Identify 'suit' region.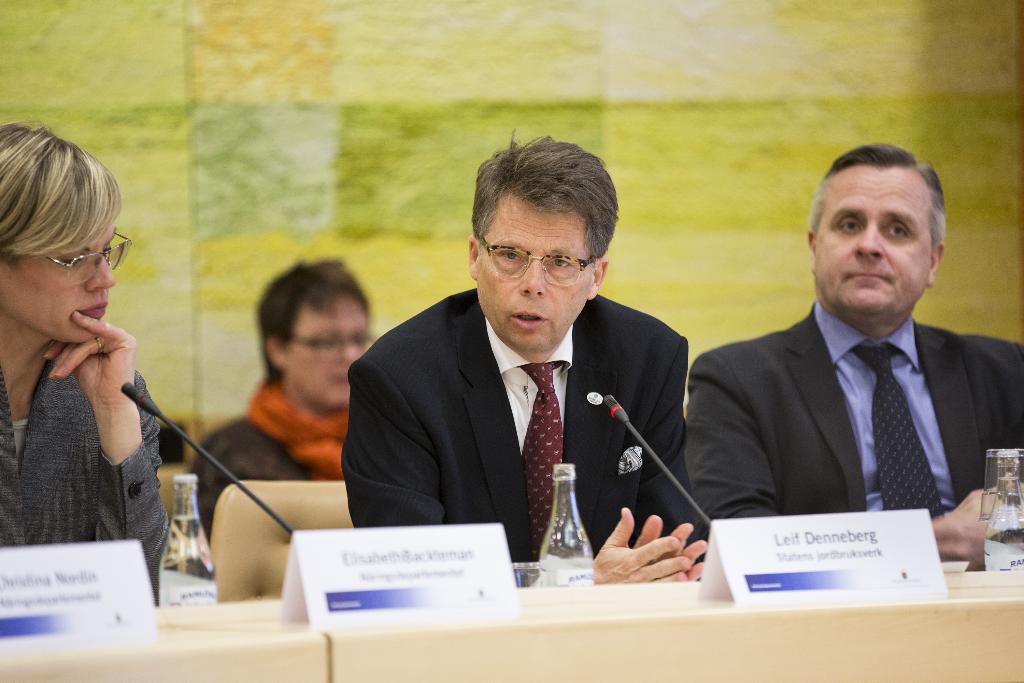
Region: (340, 290, 704, 566).
